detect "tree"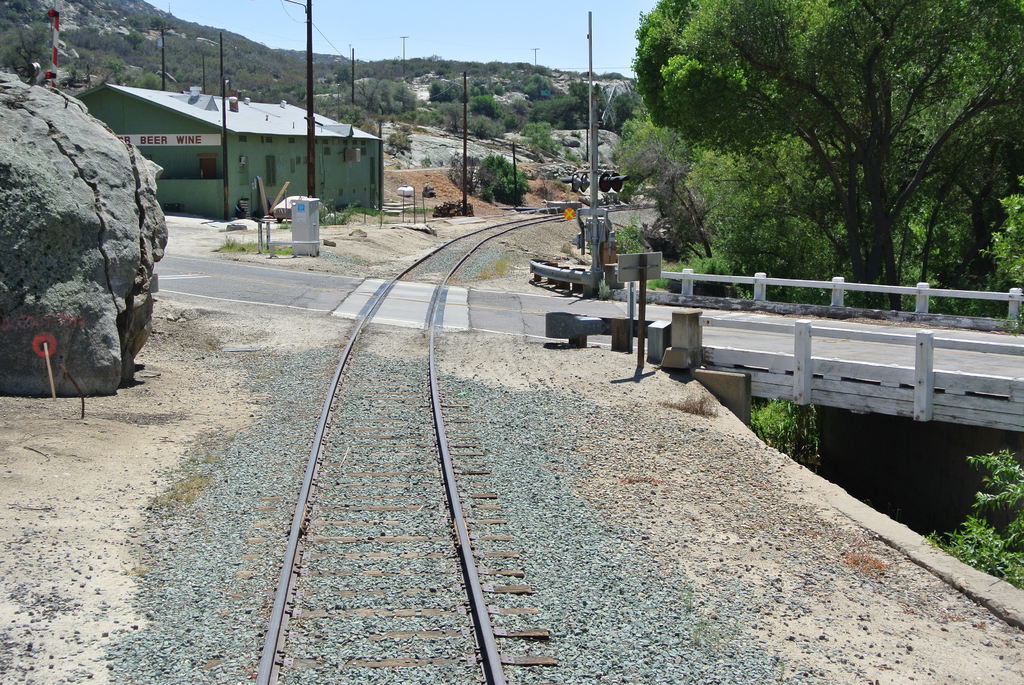
locate(475, 147, 532, 192)
